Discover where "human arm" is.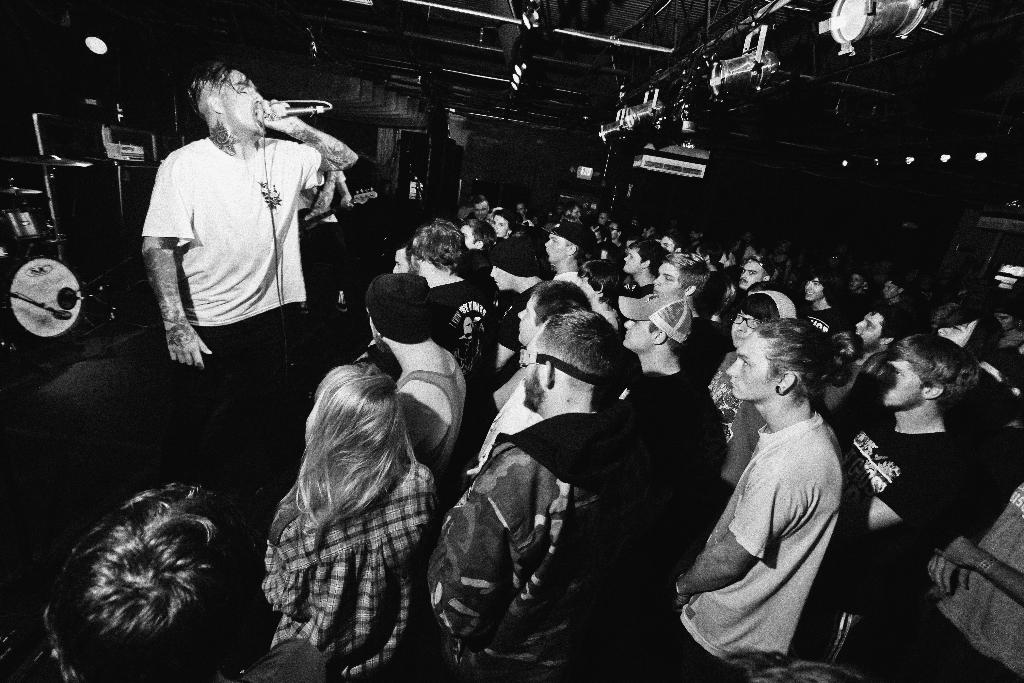
Discovered at <box>146,169,211,362</box>.
